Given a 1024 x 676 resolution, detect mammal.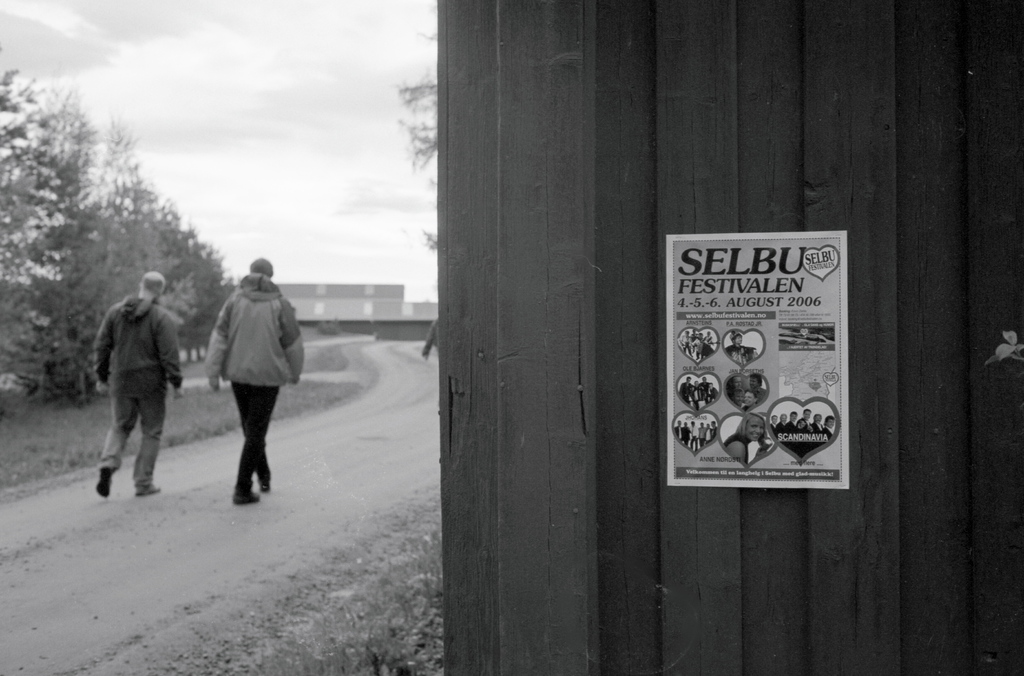
<box>87,278,175,498</box>.
